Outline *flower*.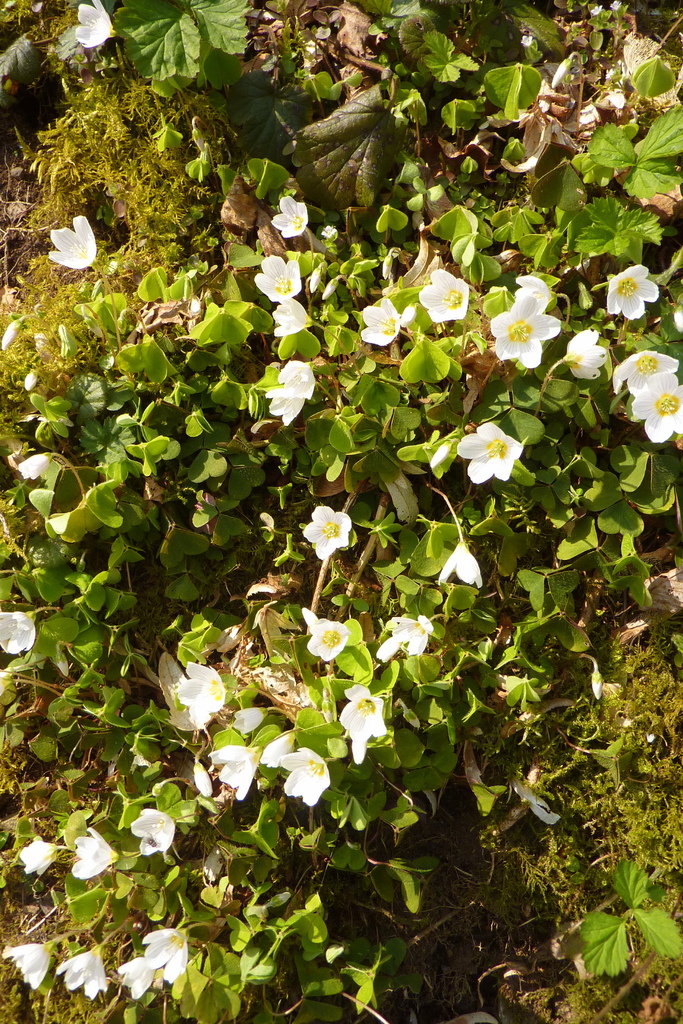
Outline: Rect(231, 703, 264, 735).
